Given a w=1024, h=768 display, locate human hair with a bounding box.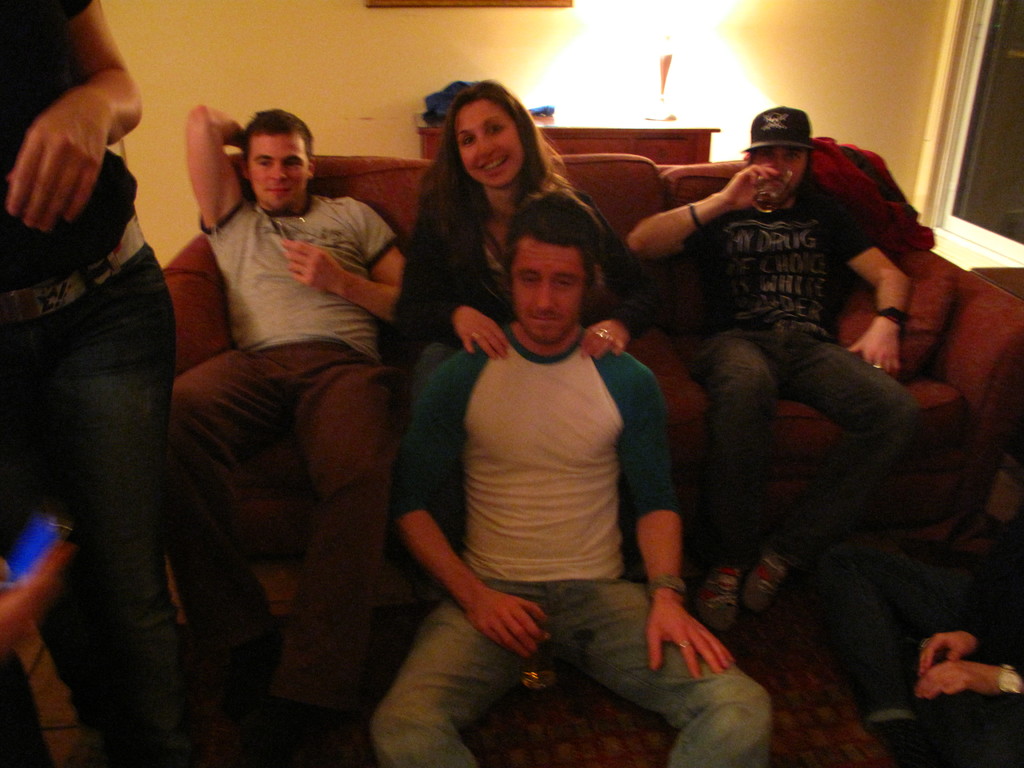
Located: {"left": 243, "top": 110, "right": 321, "bottom": 158}.
